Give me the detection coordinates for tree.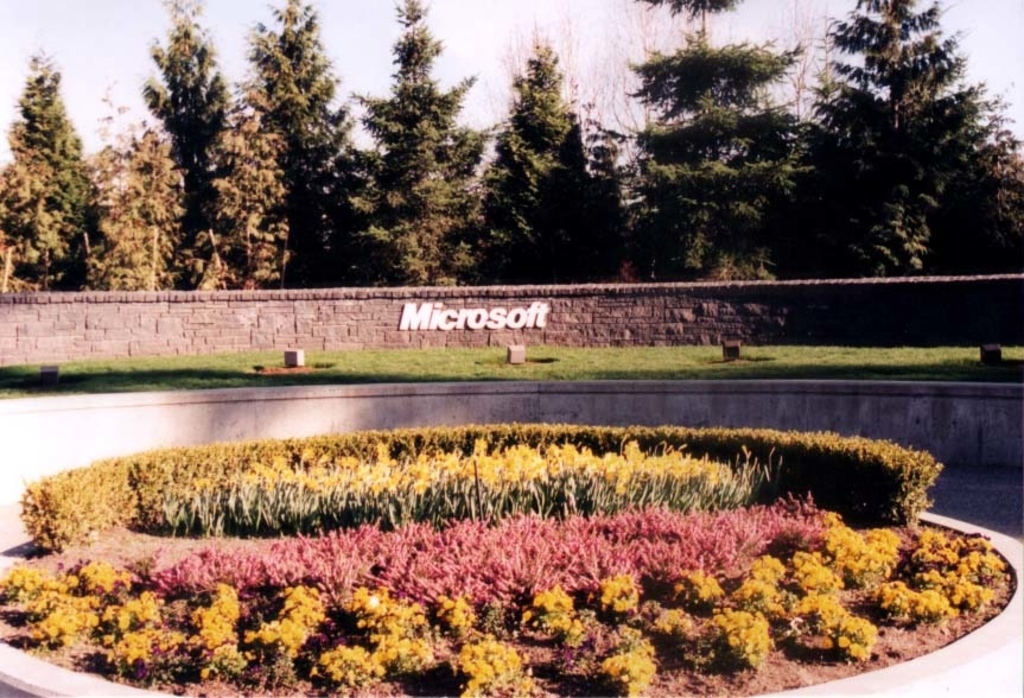
l=616, t=0, r=721, b=273.
